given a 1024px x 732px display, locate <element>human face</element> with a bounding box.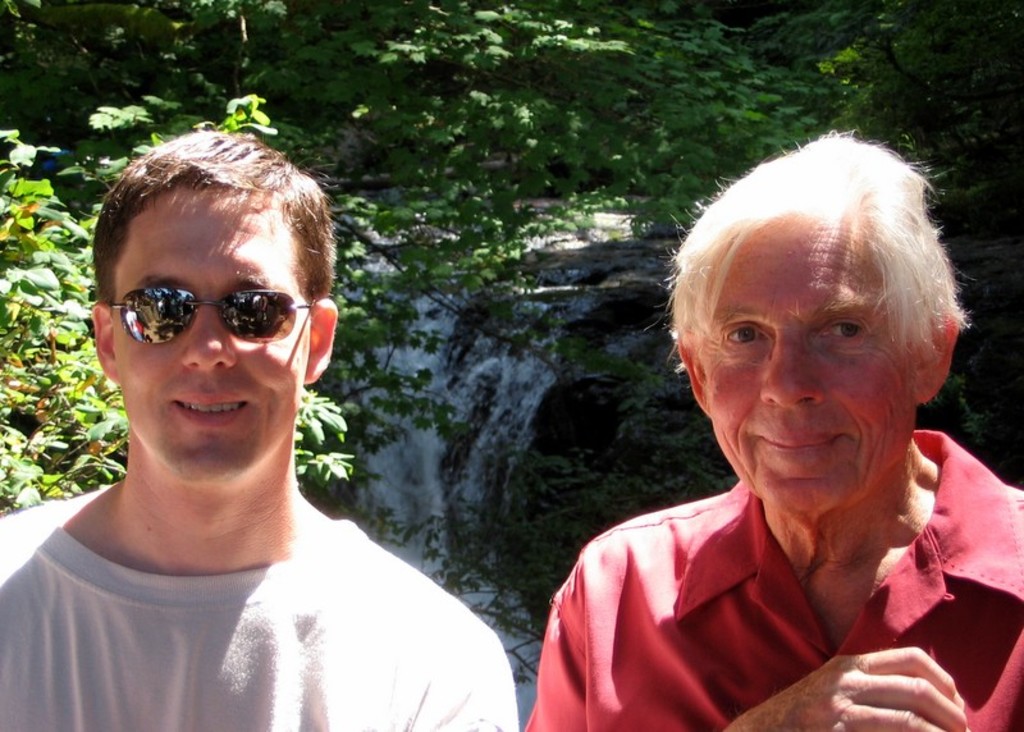
Located: box(110, 191, 311, 479).
